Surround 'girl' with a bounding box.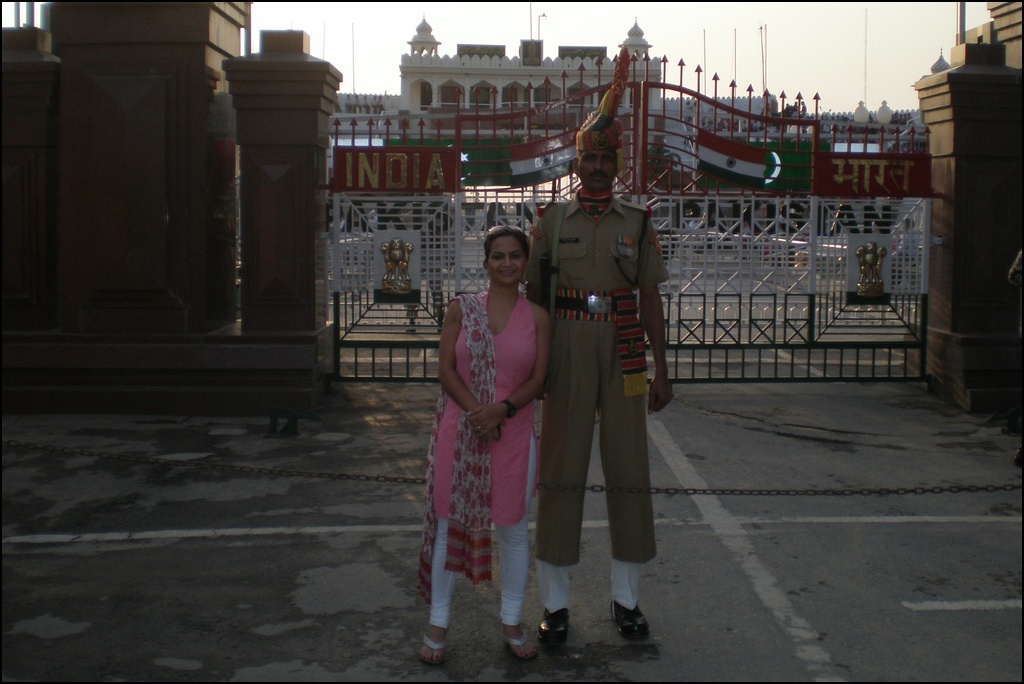
<region>414, 222, 551, 657</region>.
